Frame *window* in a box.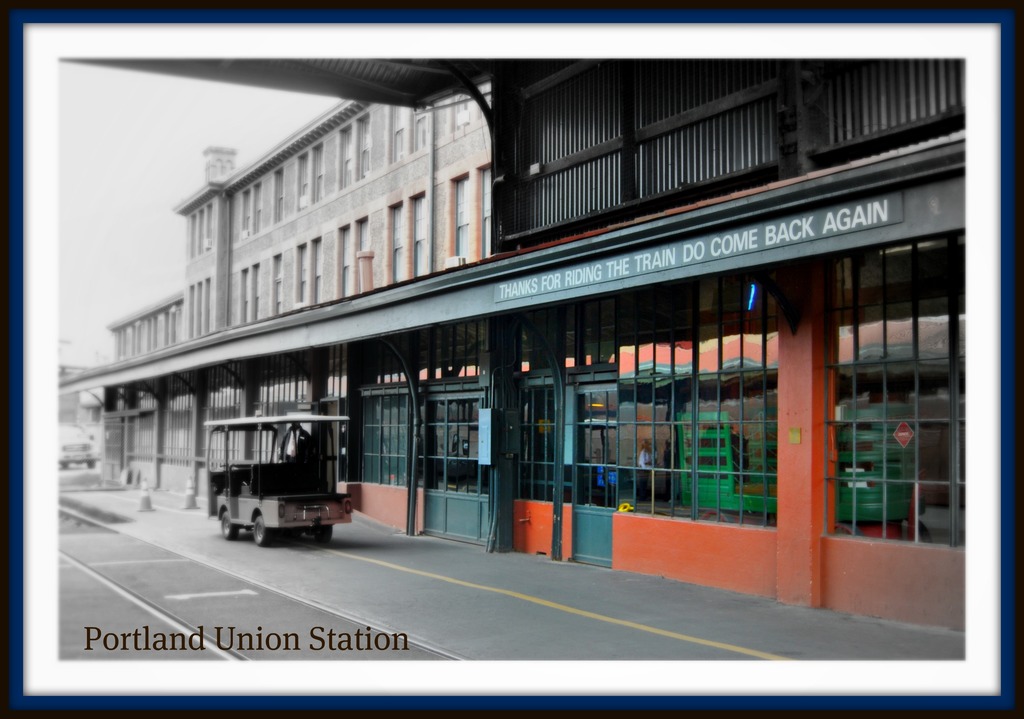
{"x1": 351, "y1": 215, "x2": 375, "y2": 297}.
